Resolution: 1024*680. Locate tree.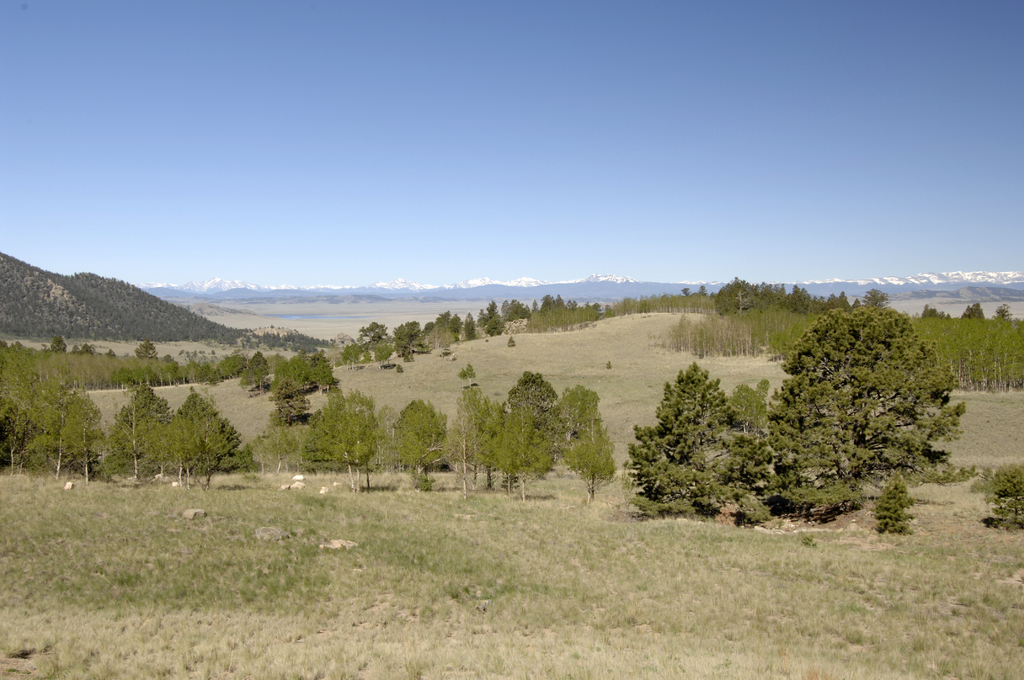
256 419 324 476.
